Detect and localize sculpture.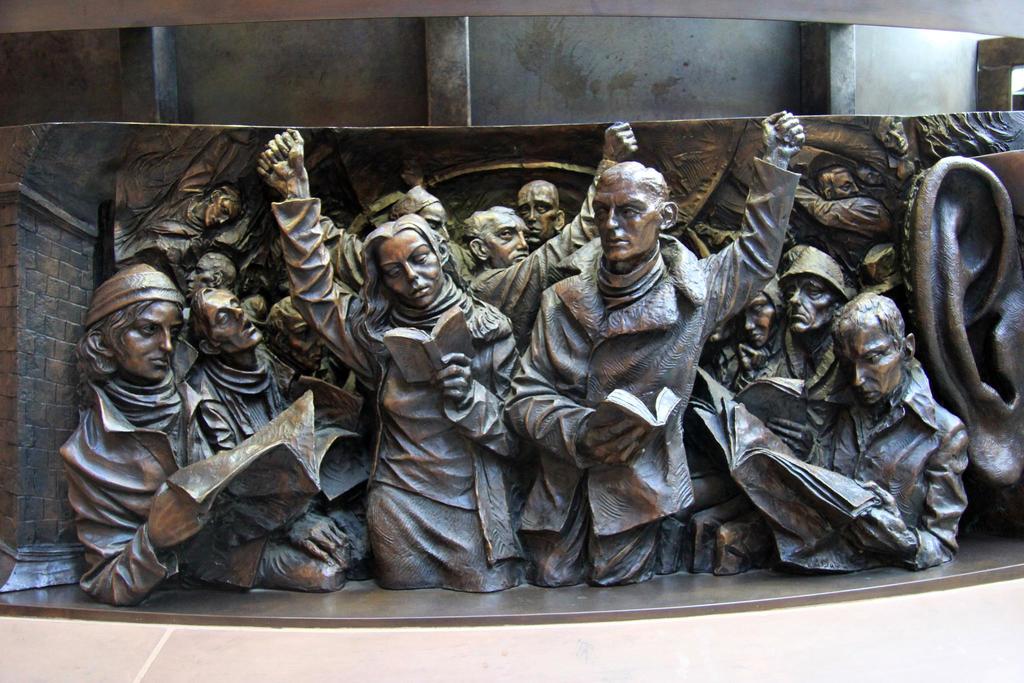
Localized at locate(72, 274, 364, 590).
